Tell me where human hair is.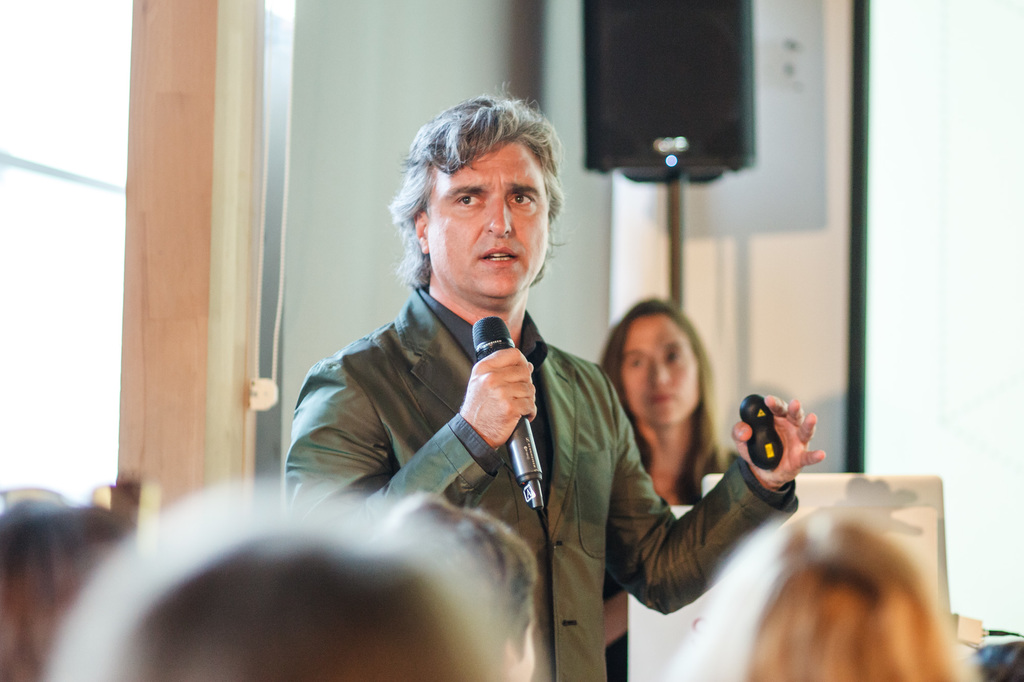
human hair is at x1=403 y1=92 x2=564 y2=277.
